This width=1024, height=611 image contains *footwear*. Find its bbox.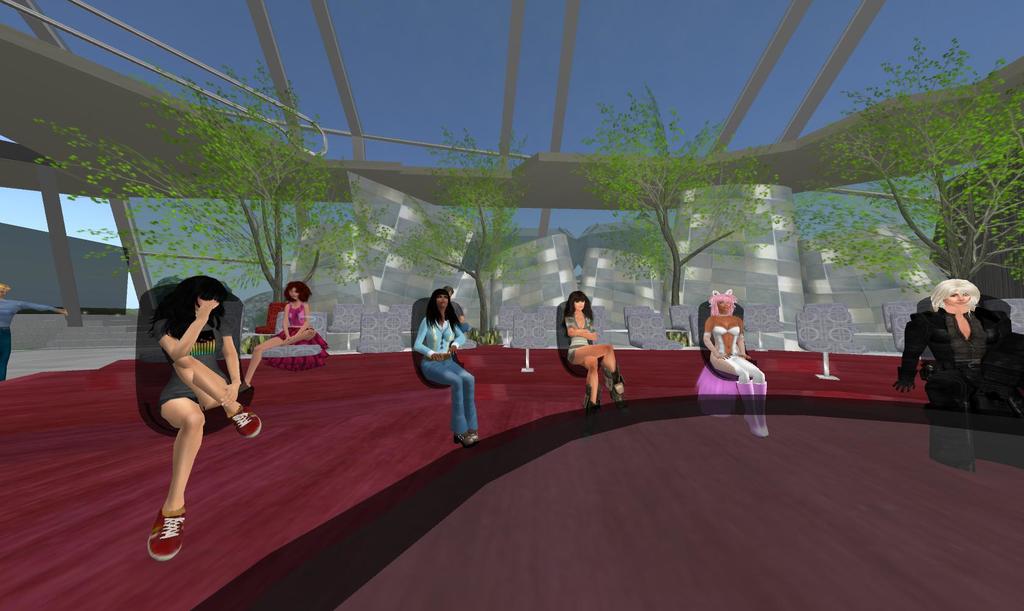
[735,381,761,441].
